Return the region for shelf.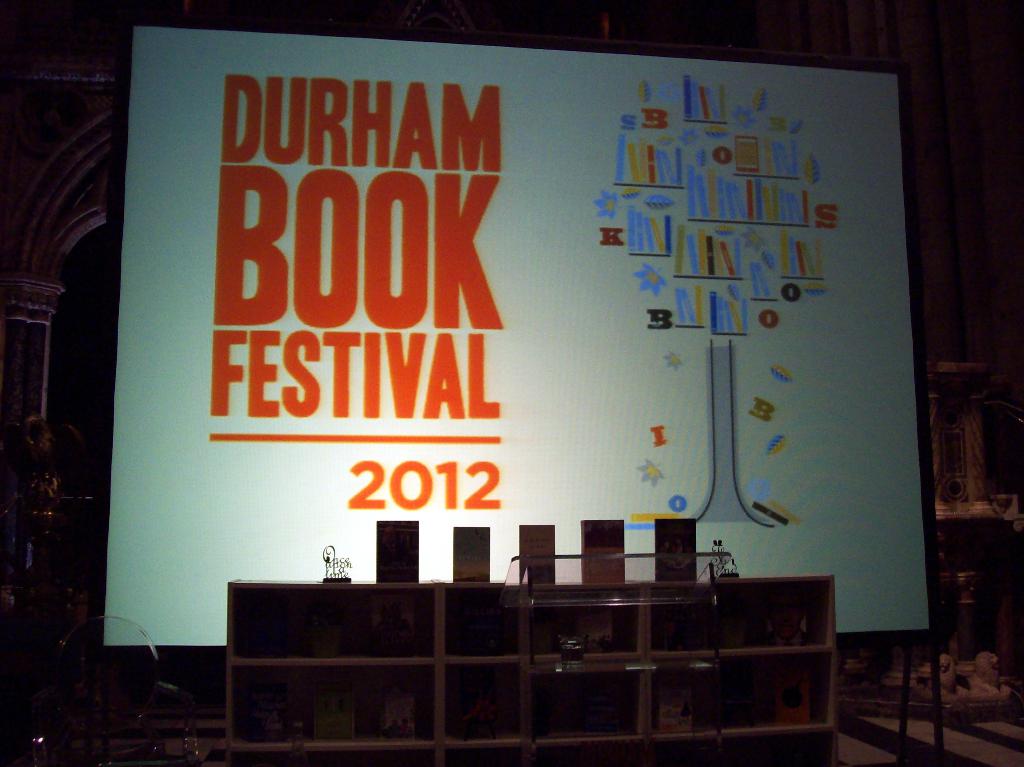
detection(659, 660, 833, 732).
